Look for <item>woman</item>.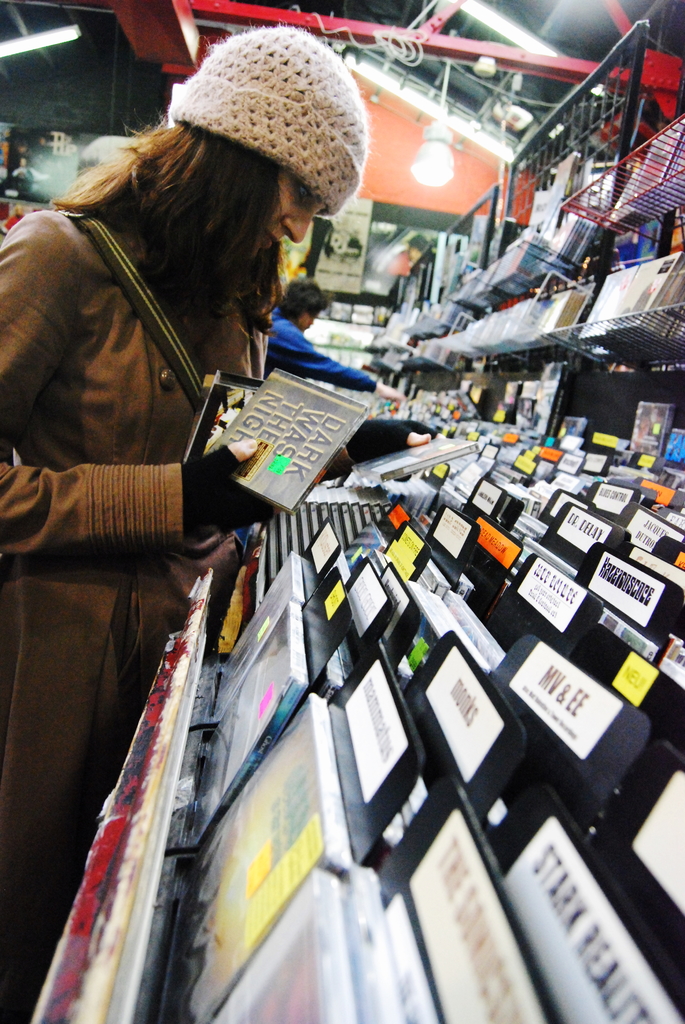
Found: [49, 90, 439, 1016].
